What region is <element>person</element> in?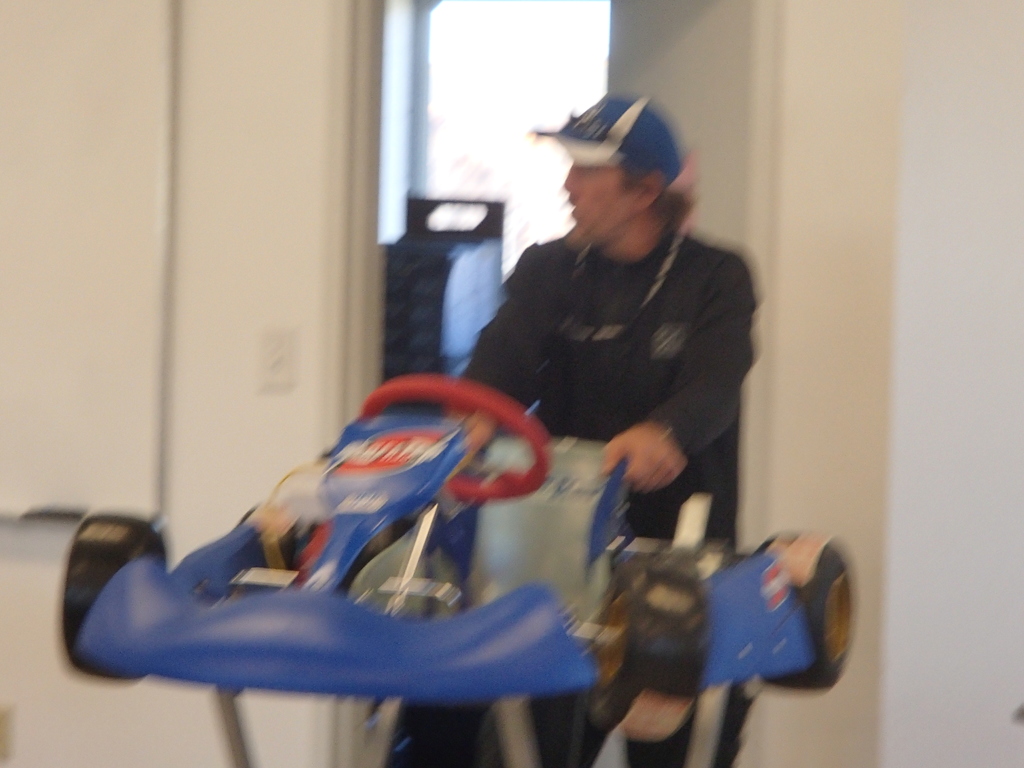
BBox(451, 104, 758, 765).
